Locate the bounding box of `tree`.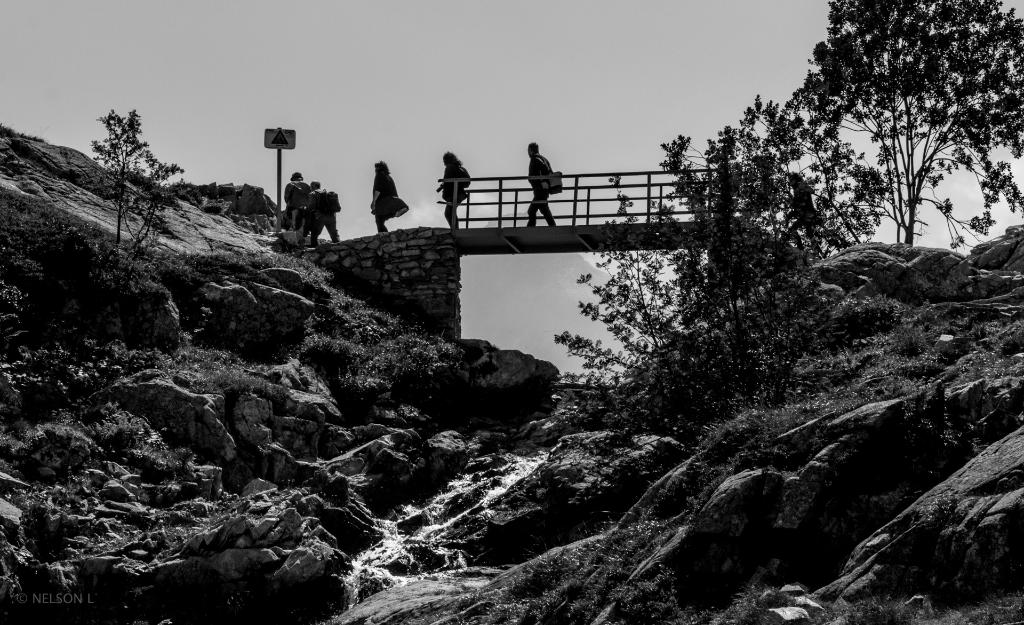
Bounding box: <box>787,1,1023,251</box>.
